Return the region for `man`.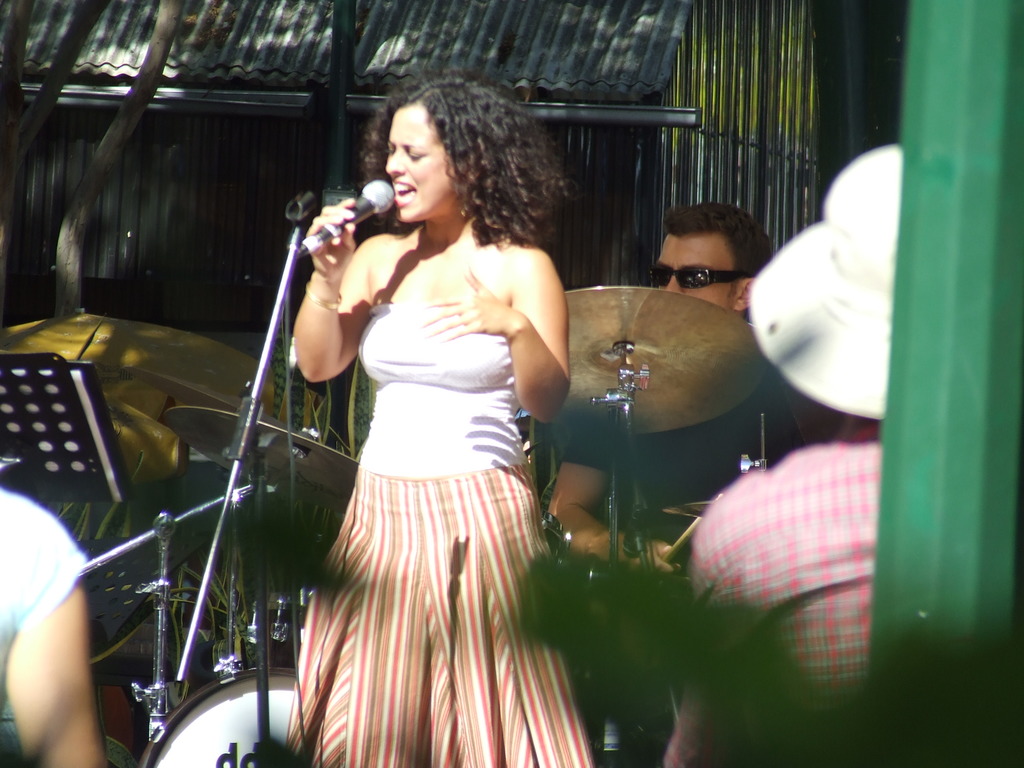
x1=541 y1=205 x2=826 y2=577.
